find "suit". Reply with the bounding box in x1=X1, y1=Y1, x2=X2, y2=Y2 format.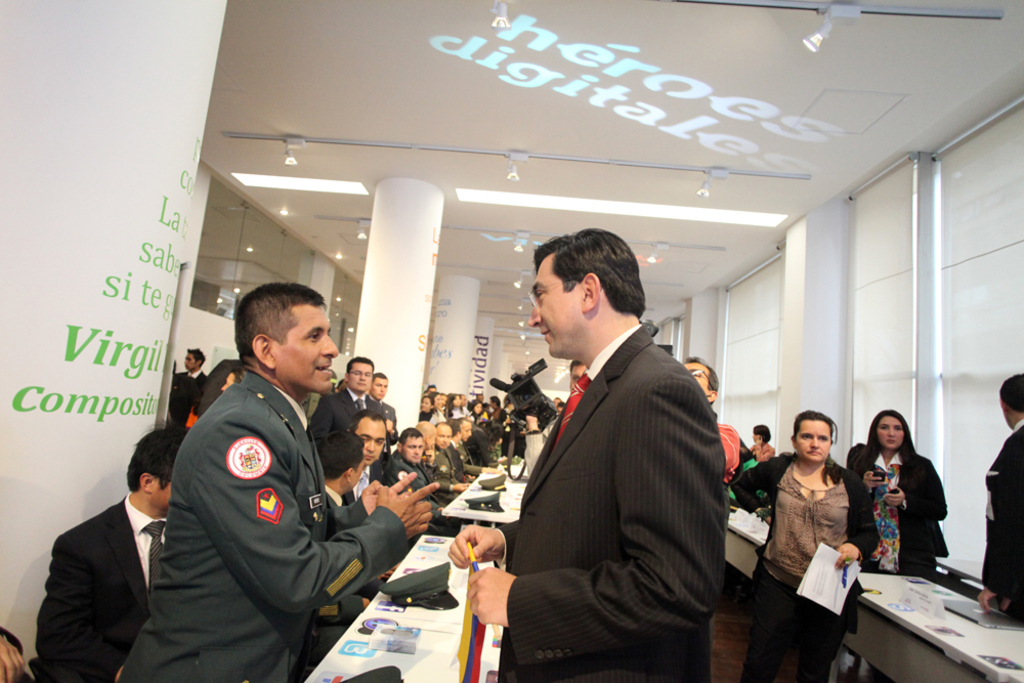
x1=313, y1=388, x2=372, y2=441.
